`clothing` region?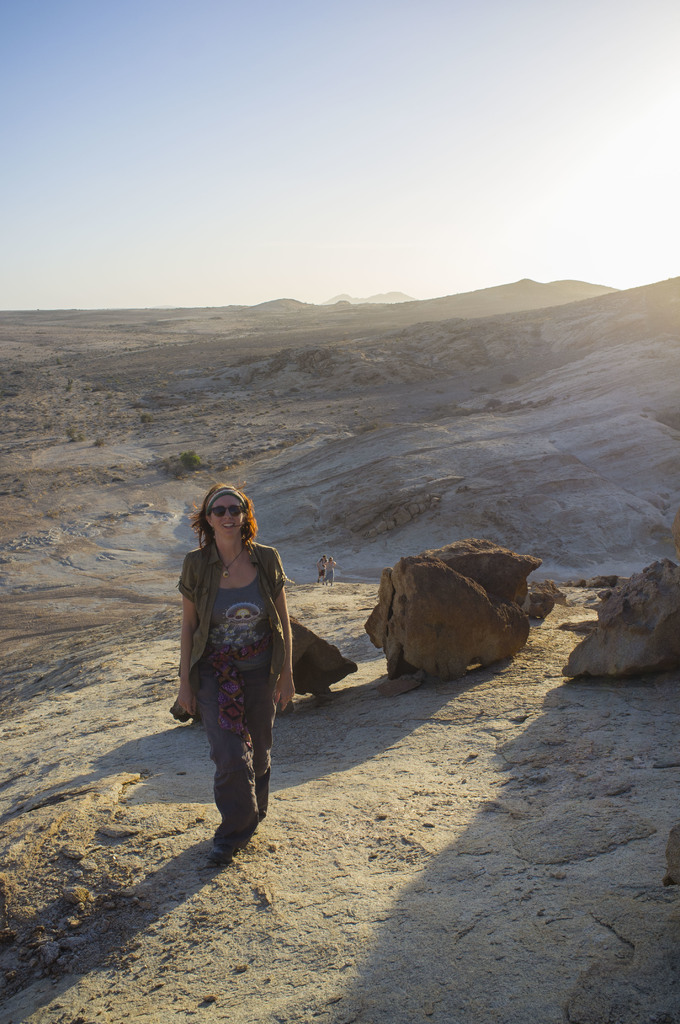
box(171, 540, 288, 705)
